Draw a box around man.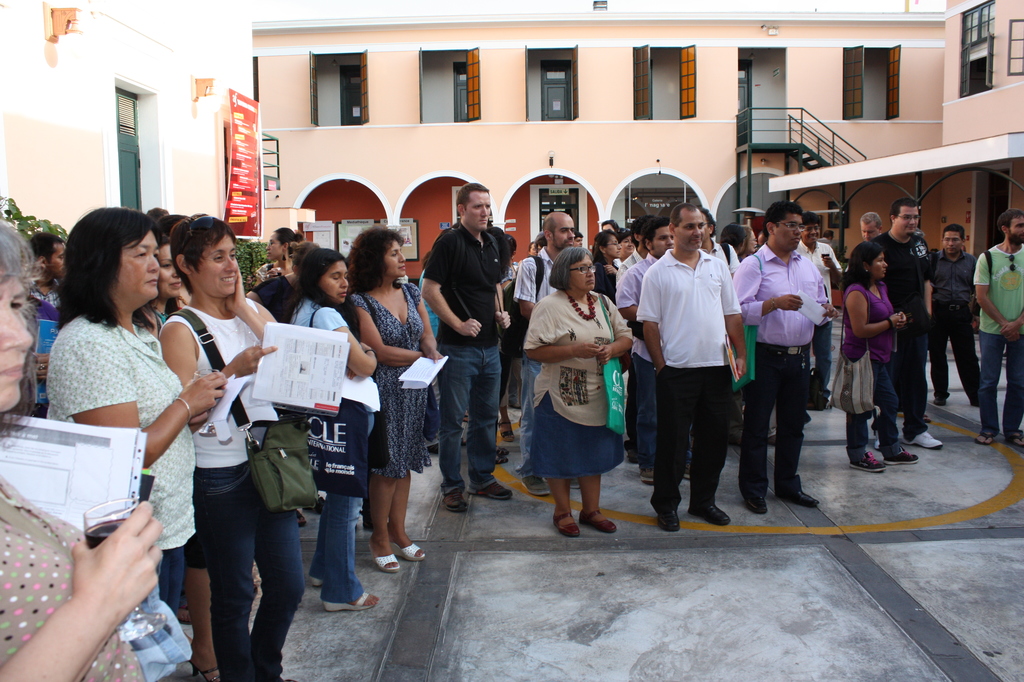
[927,219,983,410].
